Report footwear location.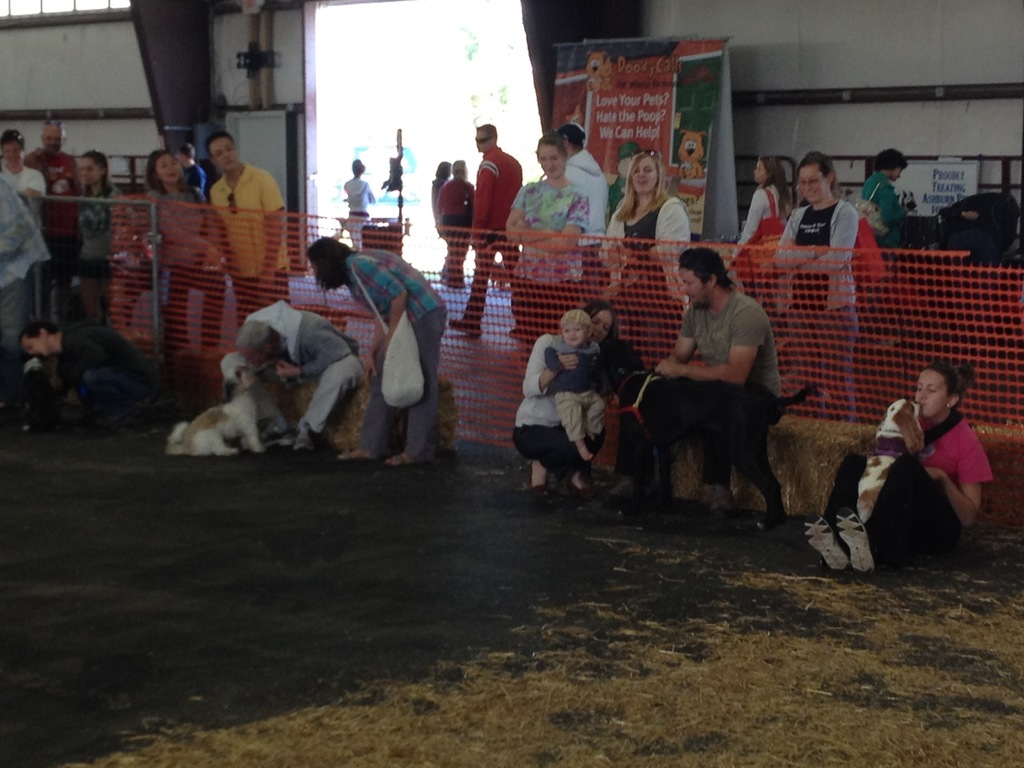
Report: pyautogui.locateOnScreen(511, 319, 540, 339).
